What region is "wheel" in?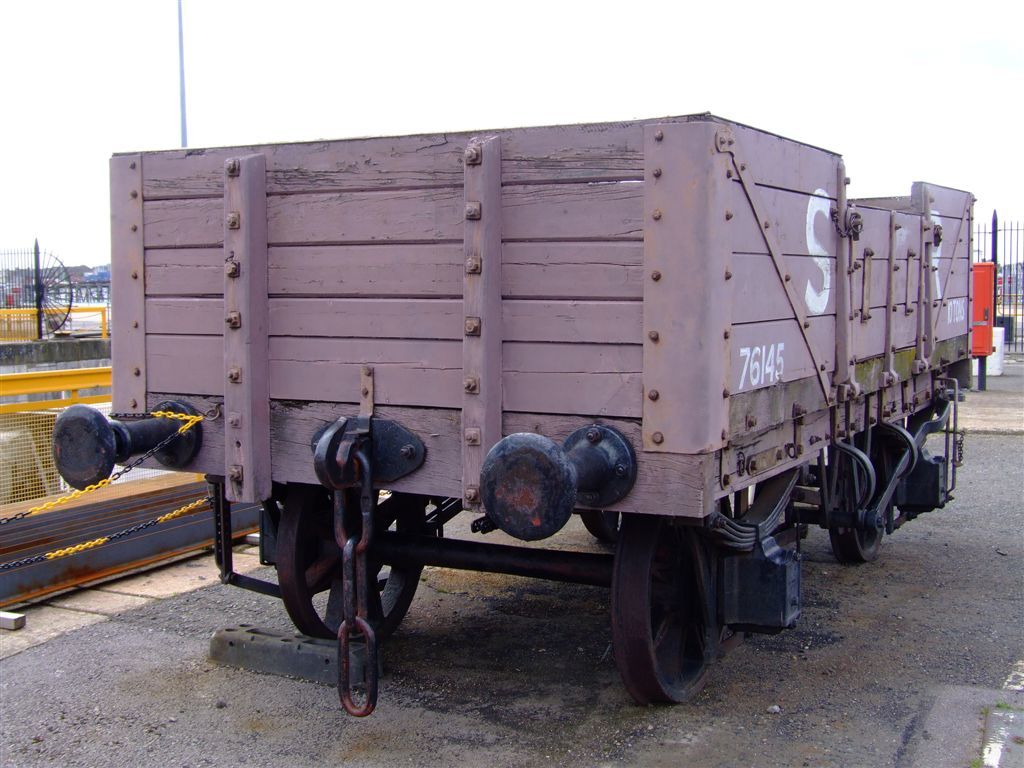
locate(828, 432, 885, 561).
